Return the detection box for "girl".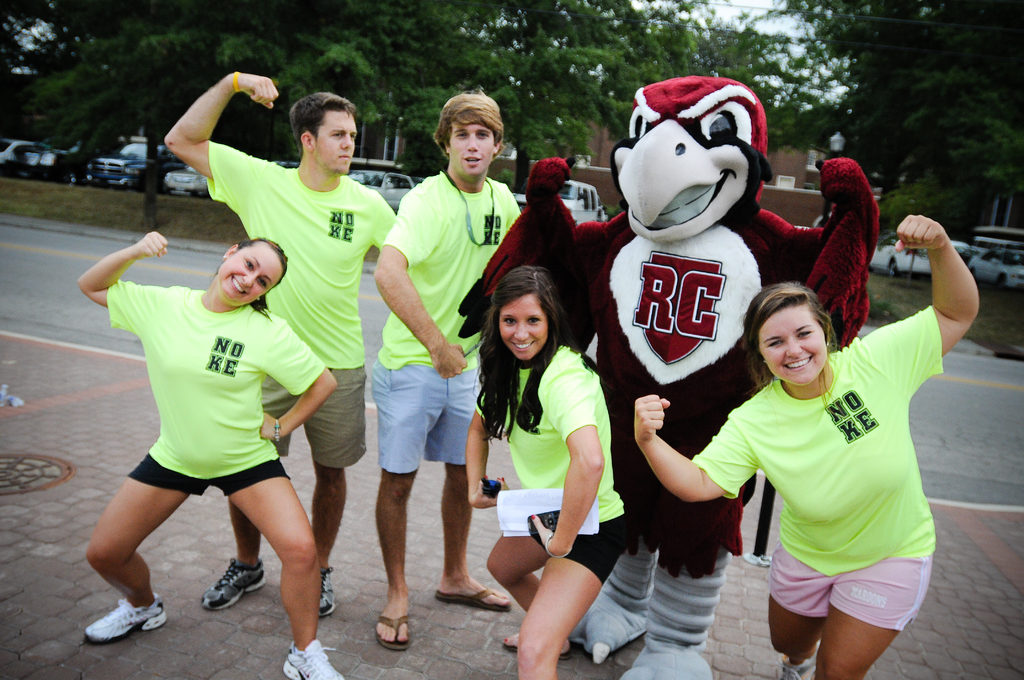
locate(81, 234, 351, 679).
